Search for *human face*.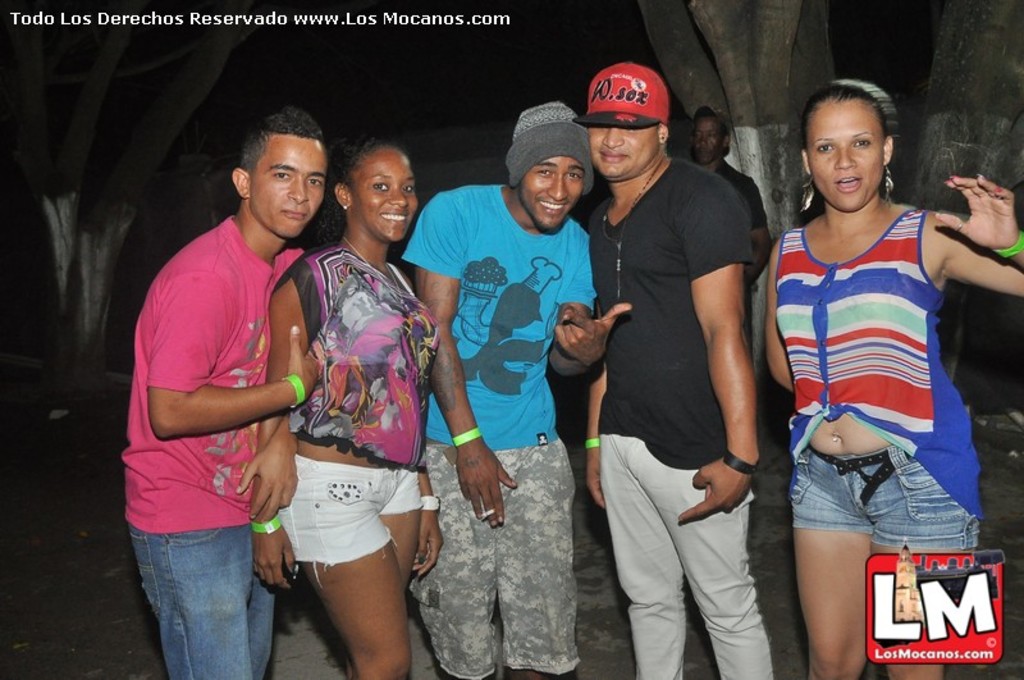
Found at [left=810, top=100, right=883, bottom=211].
